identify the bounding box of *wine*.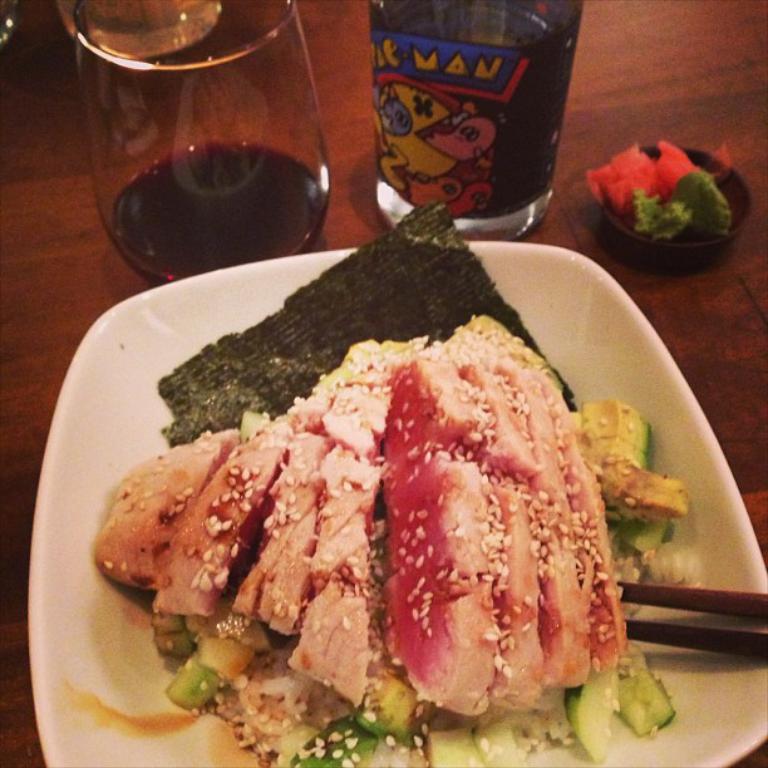
(105,146,331,277).
